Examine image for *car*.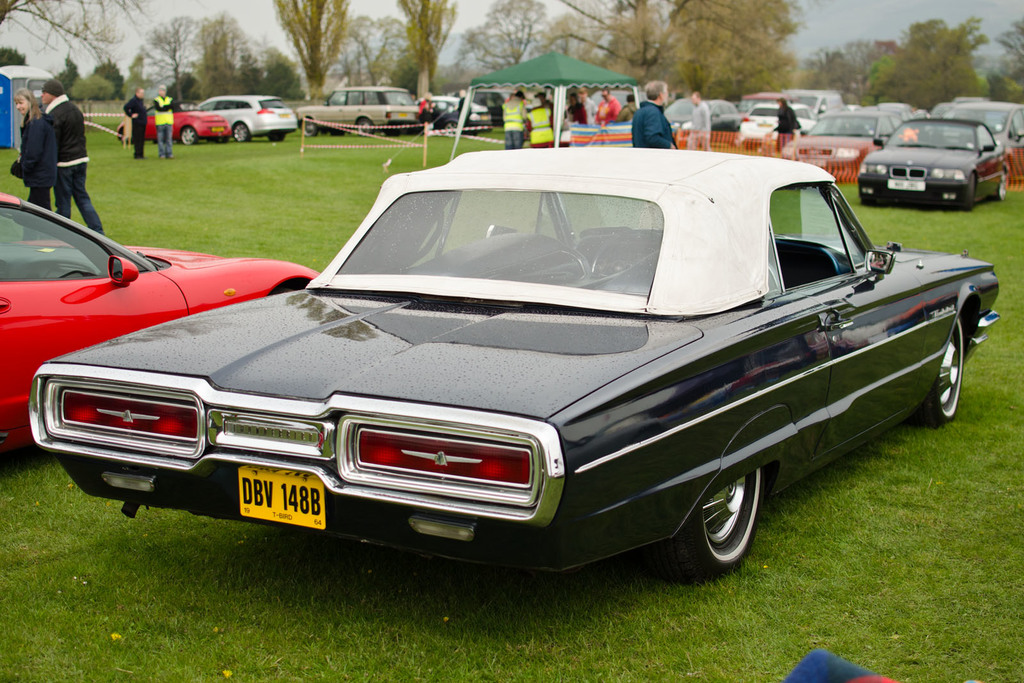
Examination result: BBox(200, 96, 301, 152).
